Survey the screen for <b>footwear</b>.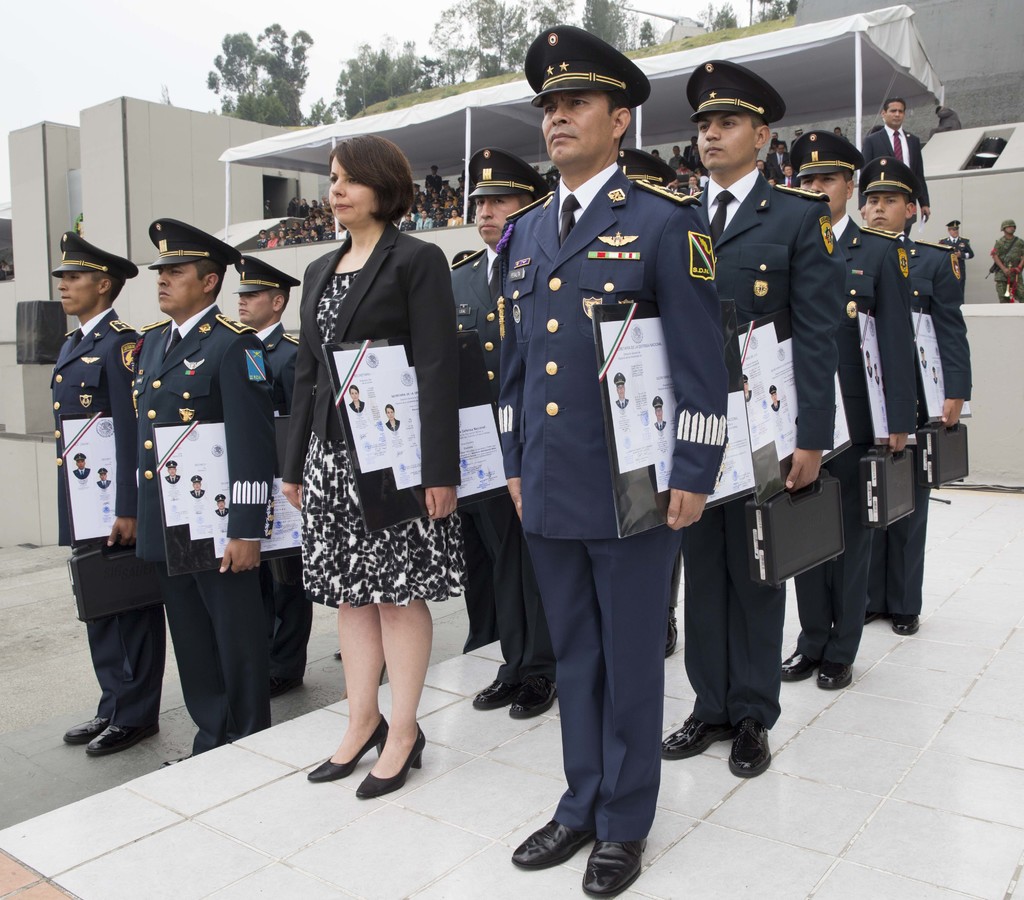
Survey found: 780/647/812/689.
